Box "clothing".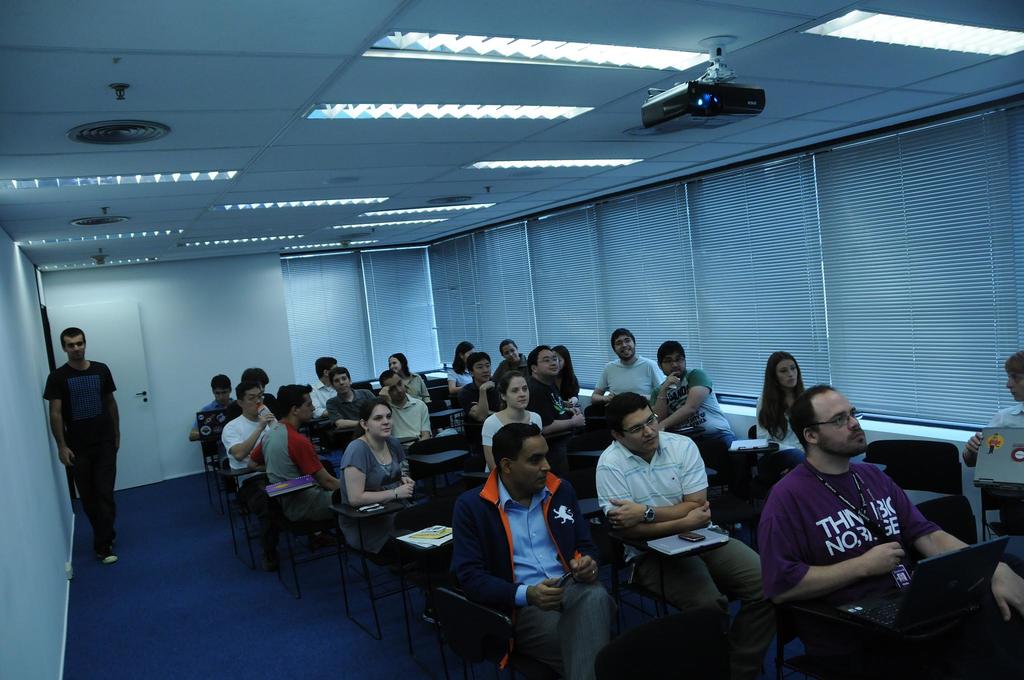
332/423/410/535.
